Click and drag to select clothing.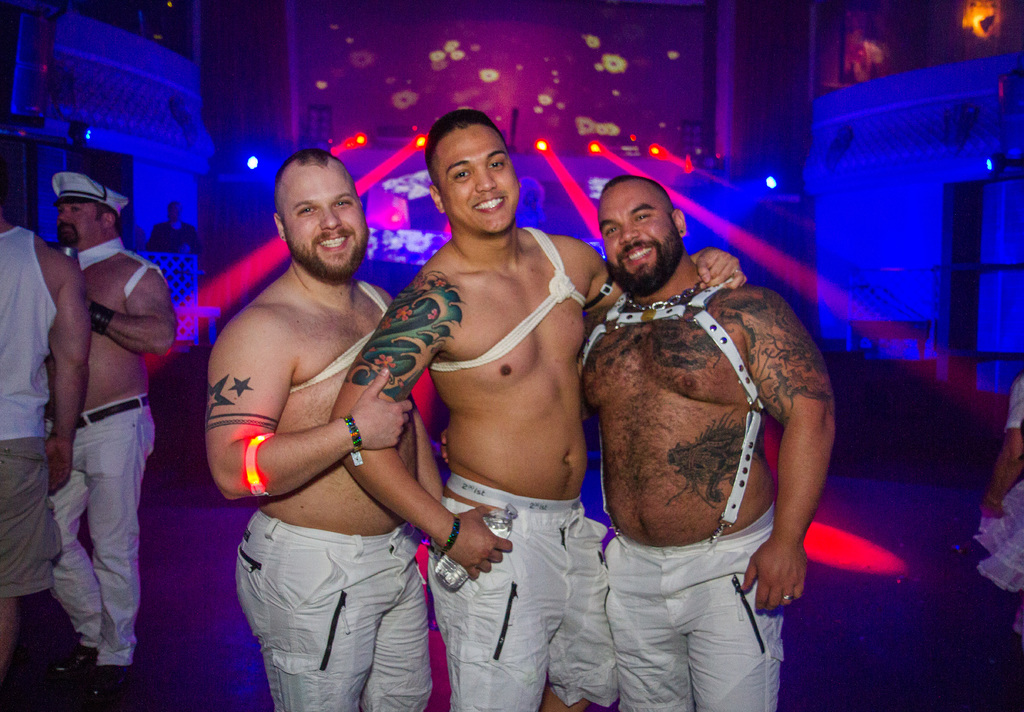
Selection: [x1=0, y1=222, x2=58, y2=594].
